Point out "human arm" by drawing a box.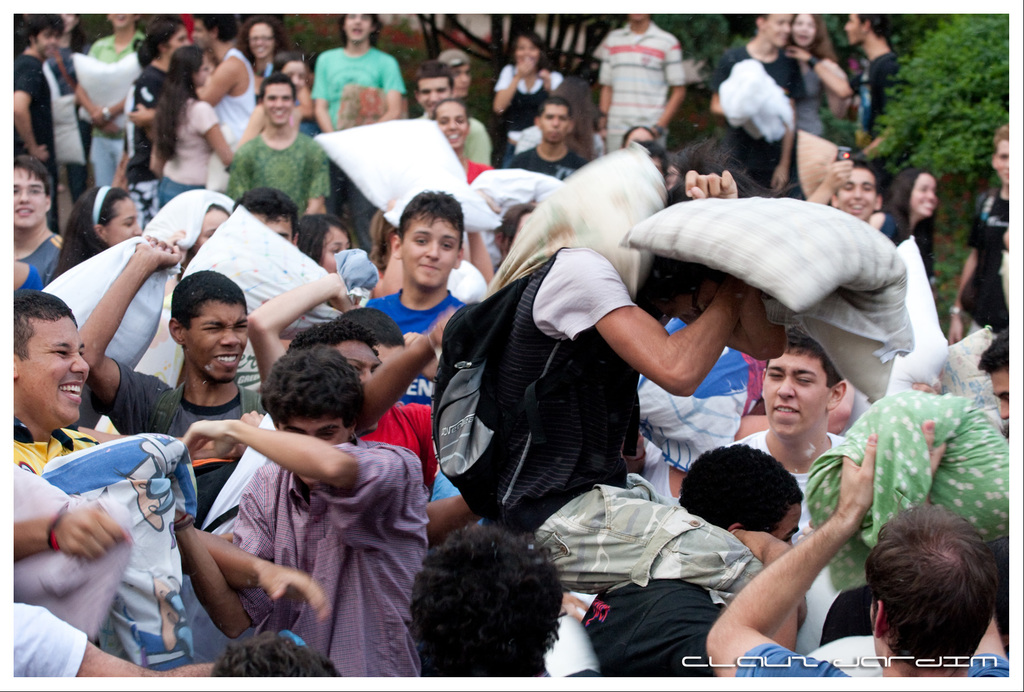
[left=173, top=412, right=410, bottom=506].
